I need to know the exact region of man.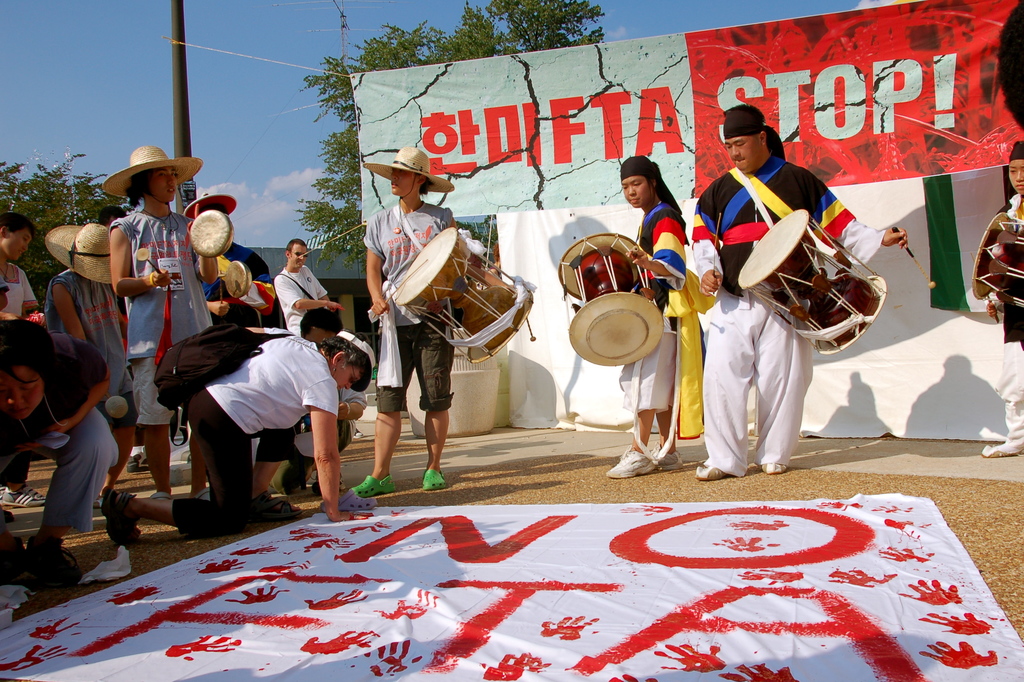
Region: bbox=(600, 151, 708, 483).
